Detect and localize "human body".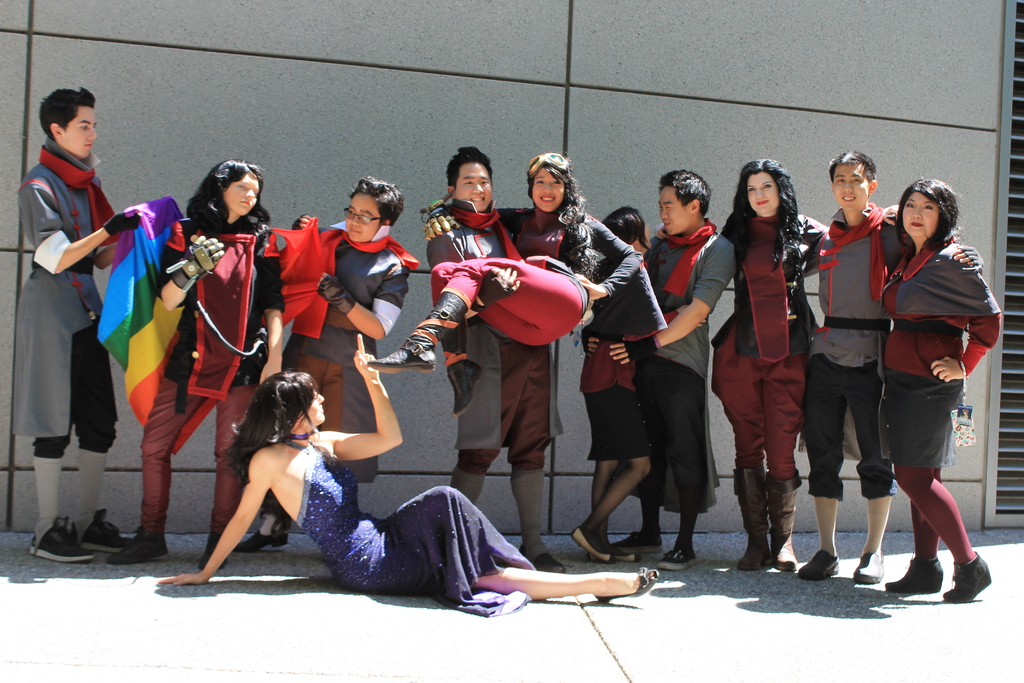
Localized at x1=606 y1=220 x2=735 y2=575.
